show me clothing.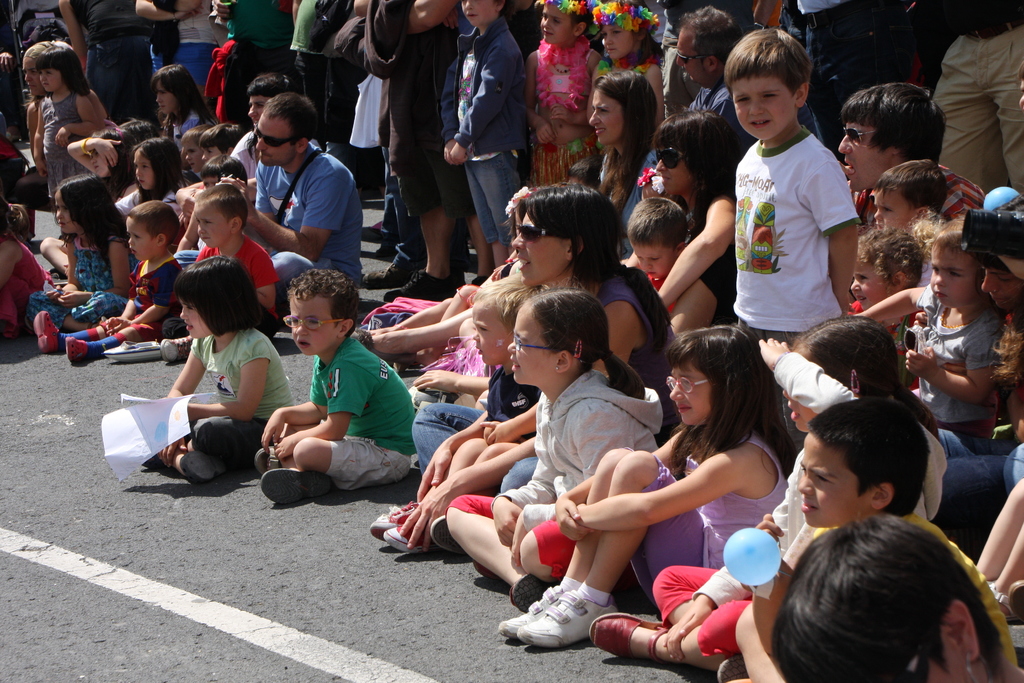
clothing is here: box=[740, 101, 868, 340].
